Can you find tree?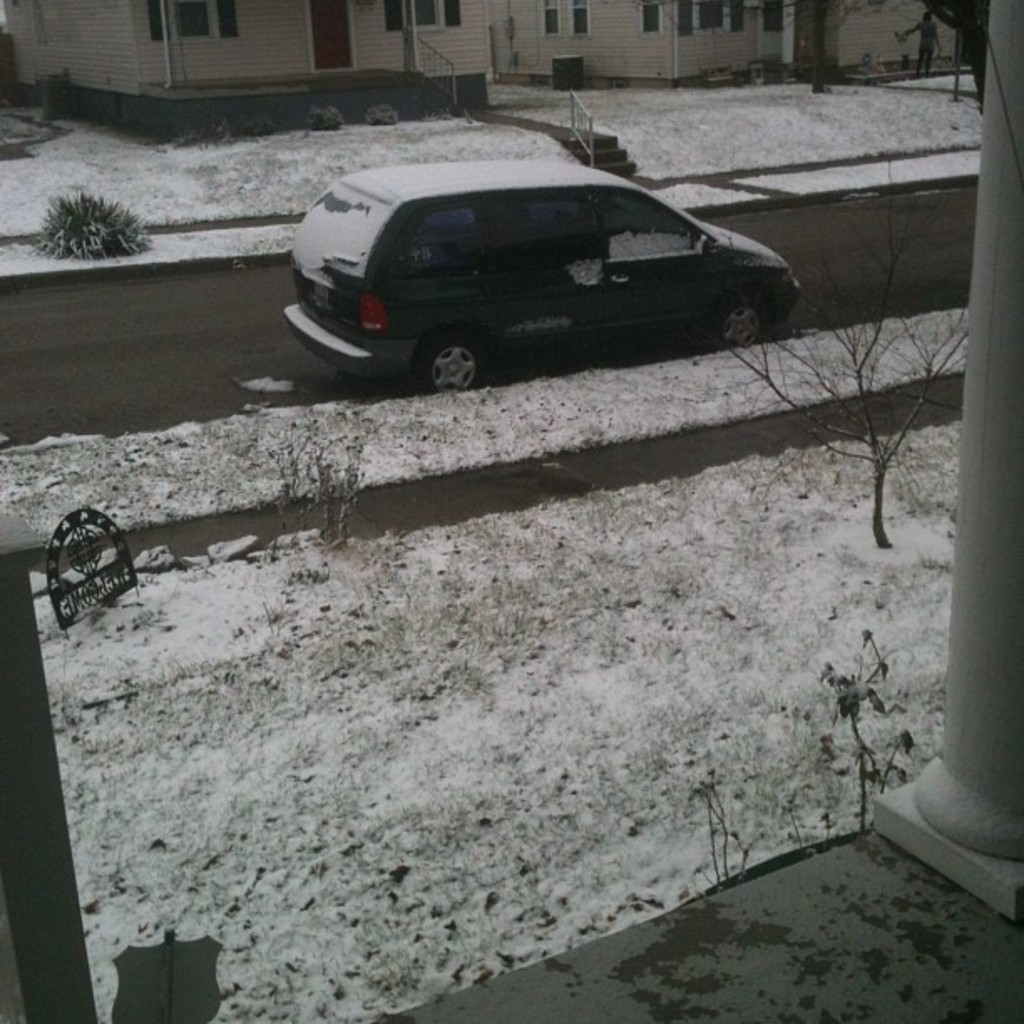
Yes, bounding box: box=[32, 184, 149, 258].
